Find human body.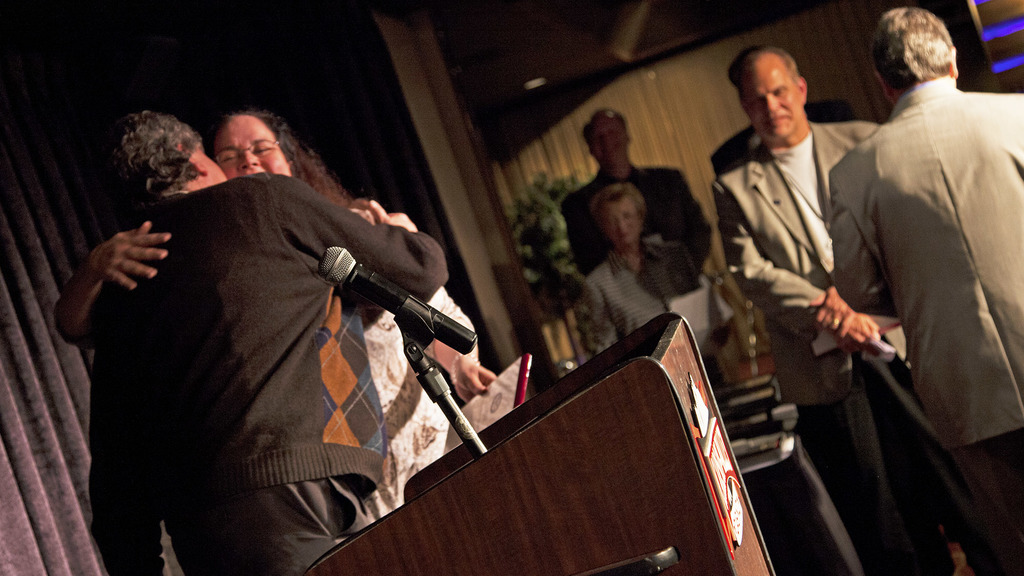
<region>581, 230, 736, 352</region>.
